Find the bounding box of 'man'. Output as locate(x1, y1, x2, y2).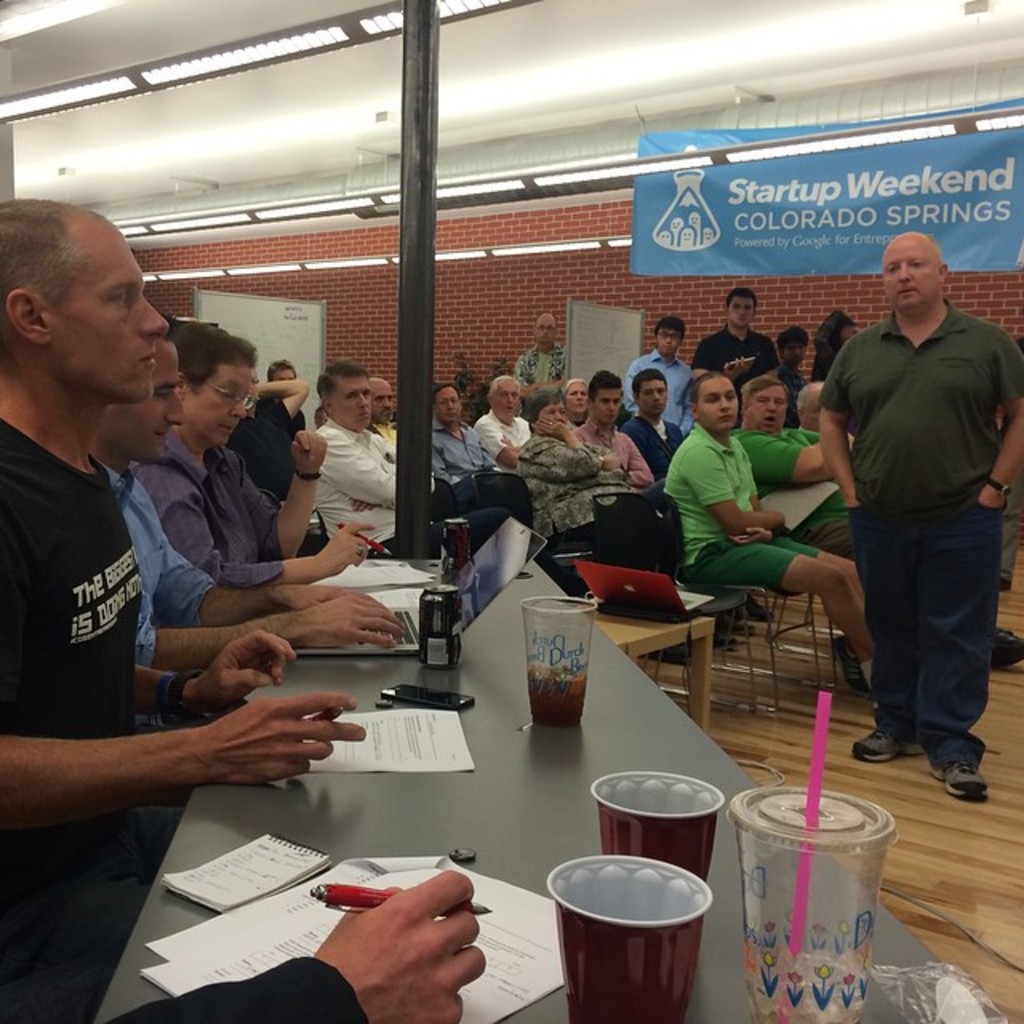
locate(694, 286, 776, 422).
